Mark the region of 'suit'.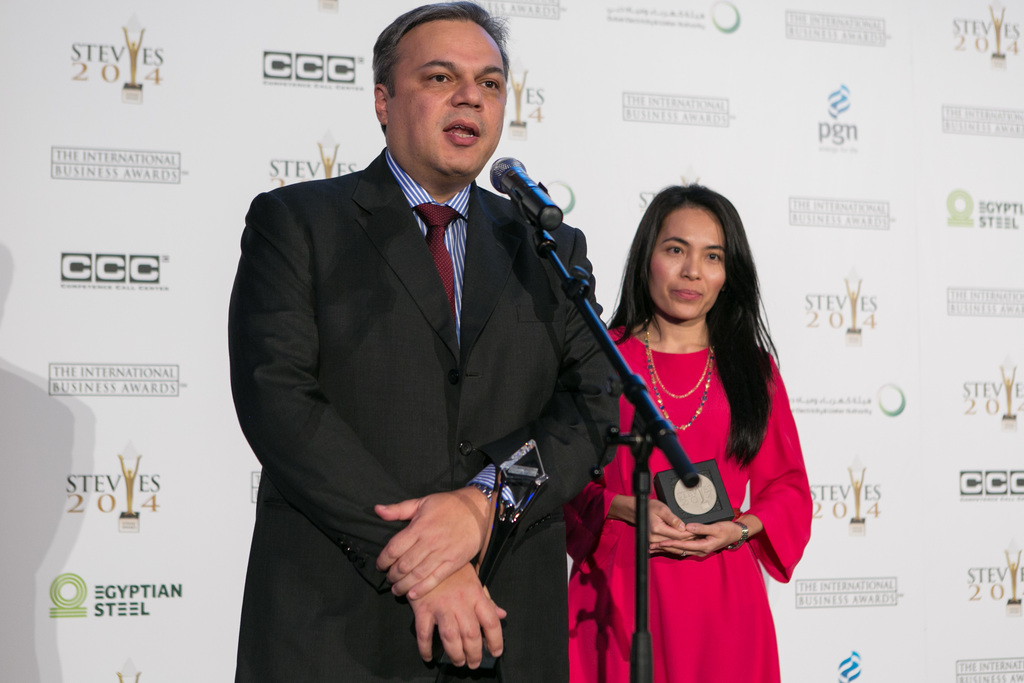
Region: l=239, t=29, r=639, b=663.
